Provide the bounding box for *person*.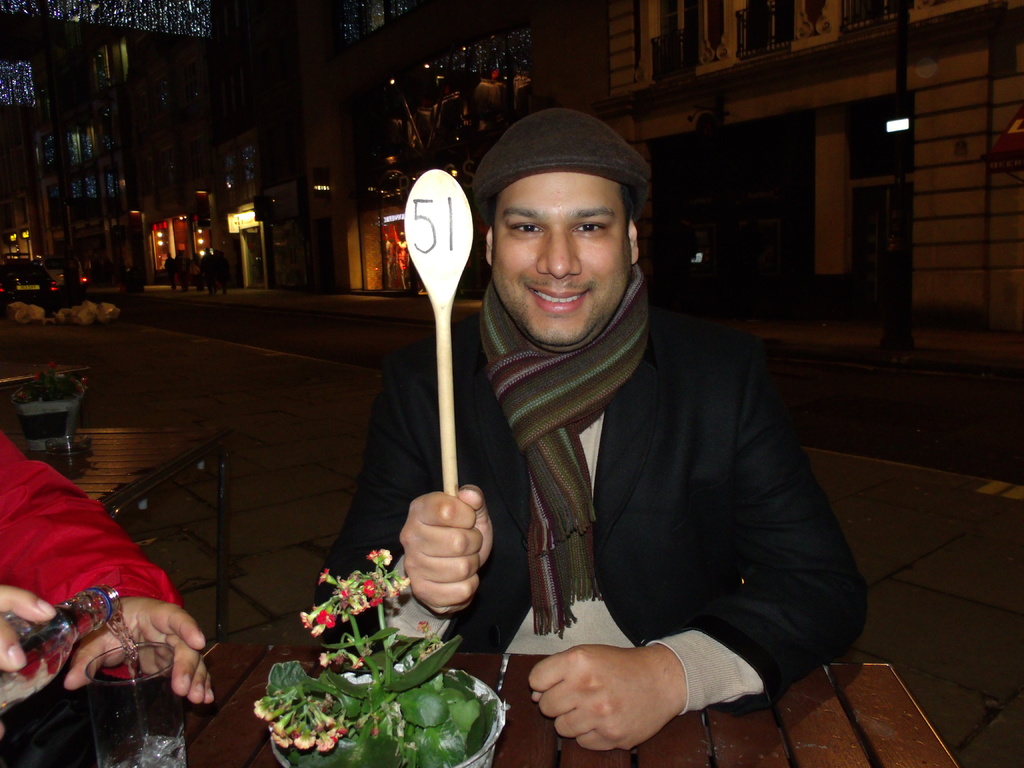
0,425,220,705.
